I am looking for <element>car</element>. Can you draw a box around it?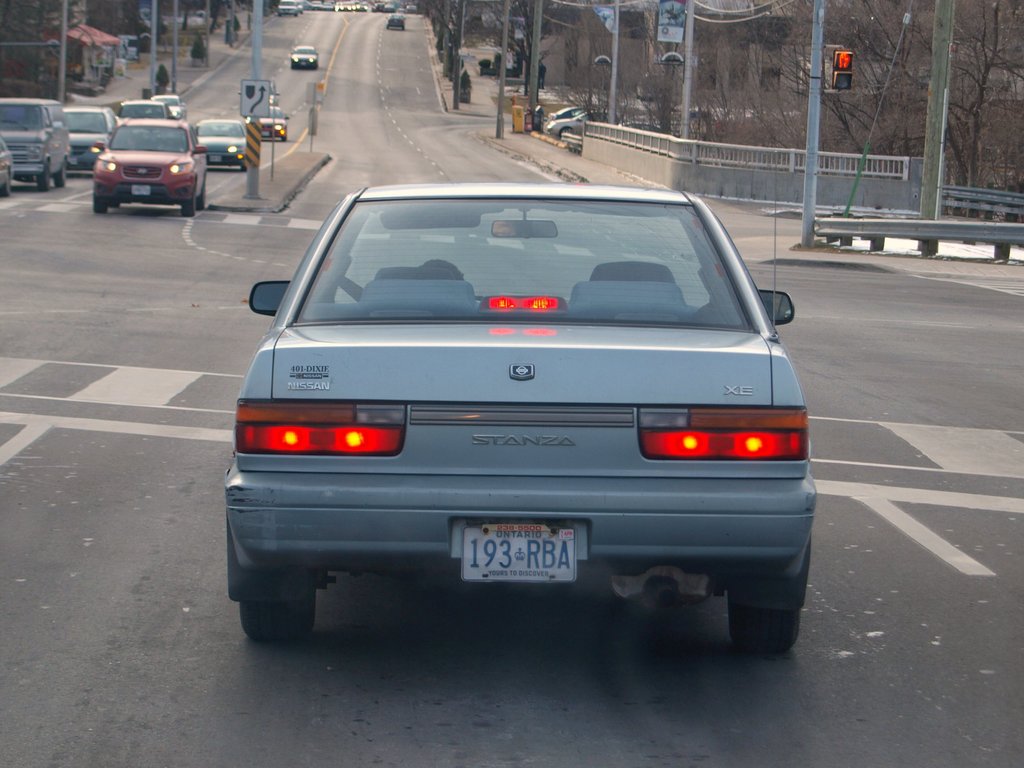
Sure, the bounding box is bbox=(277, 0, 300, 17).
